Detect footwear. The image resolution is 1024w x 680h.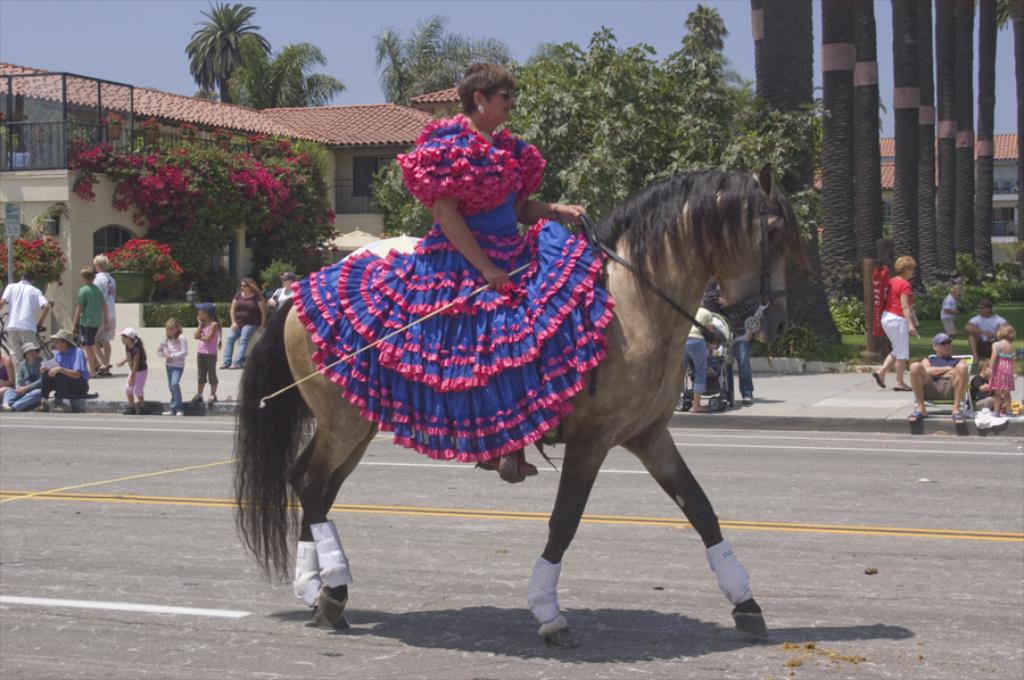
rect(35, 399, 49, 411).
